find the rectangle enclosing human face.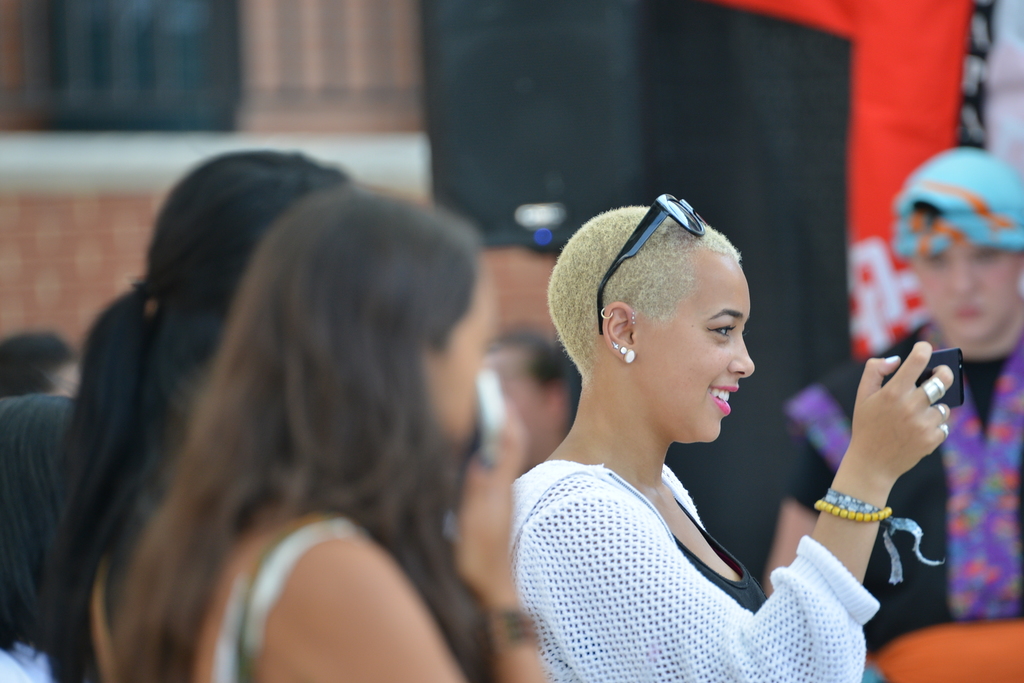
box=[913, 242, 1023, 341].
